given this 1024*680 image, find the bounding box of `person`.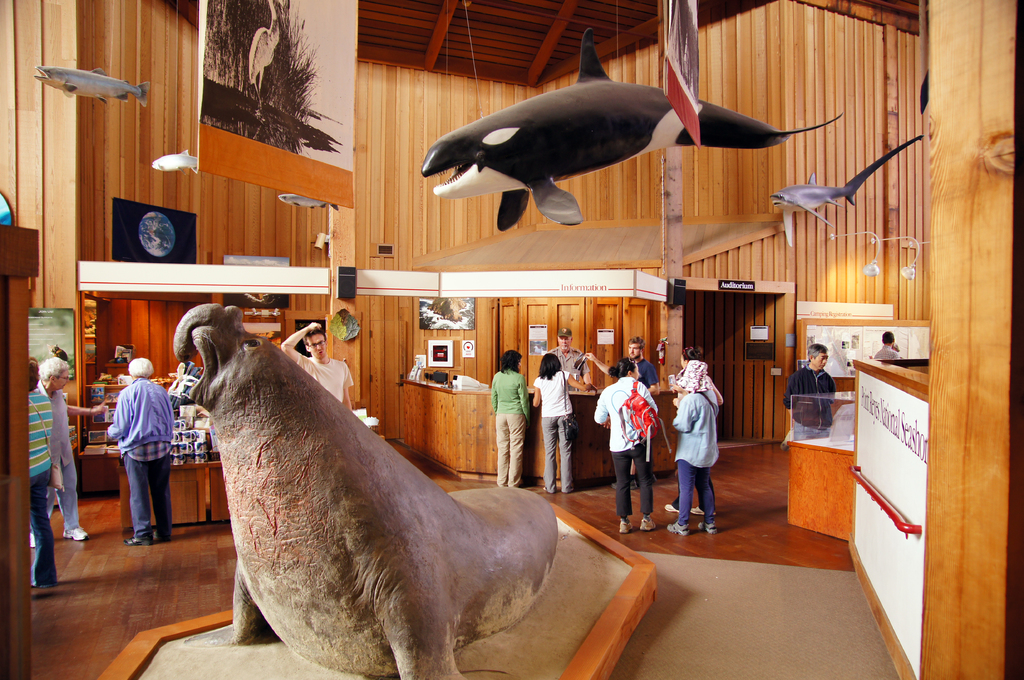
bbox=(102, 357, 180, 542).
